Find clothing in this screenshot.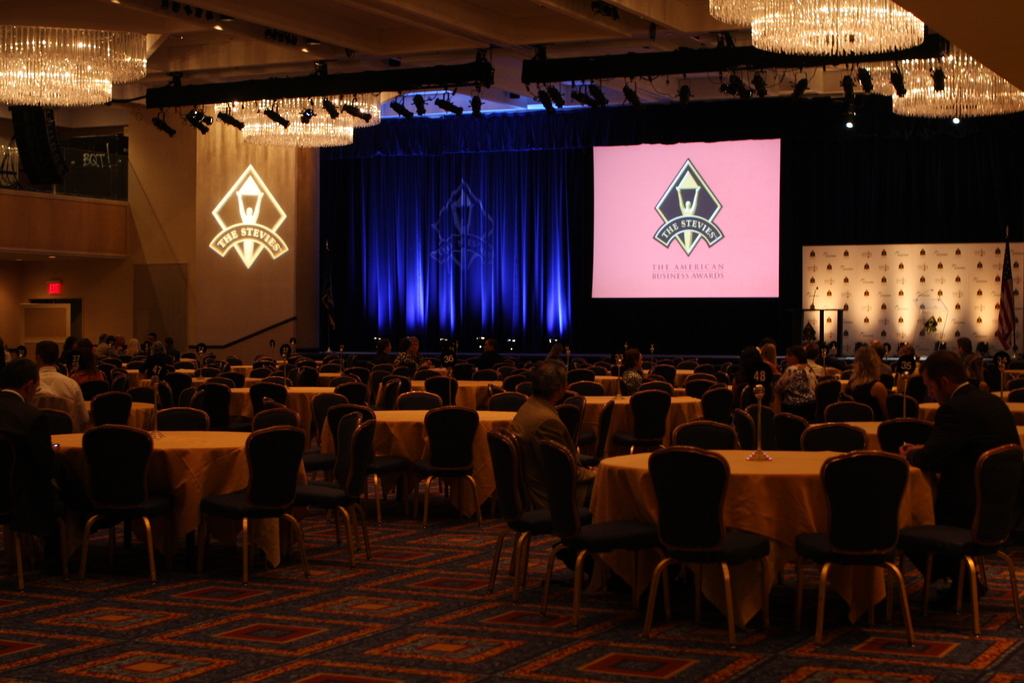
The bounding box for clothing is <box>506,394,586,552</box>.
